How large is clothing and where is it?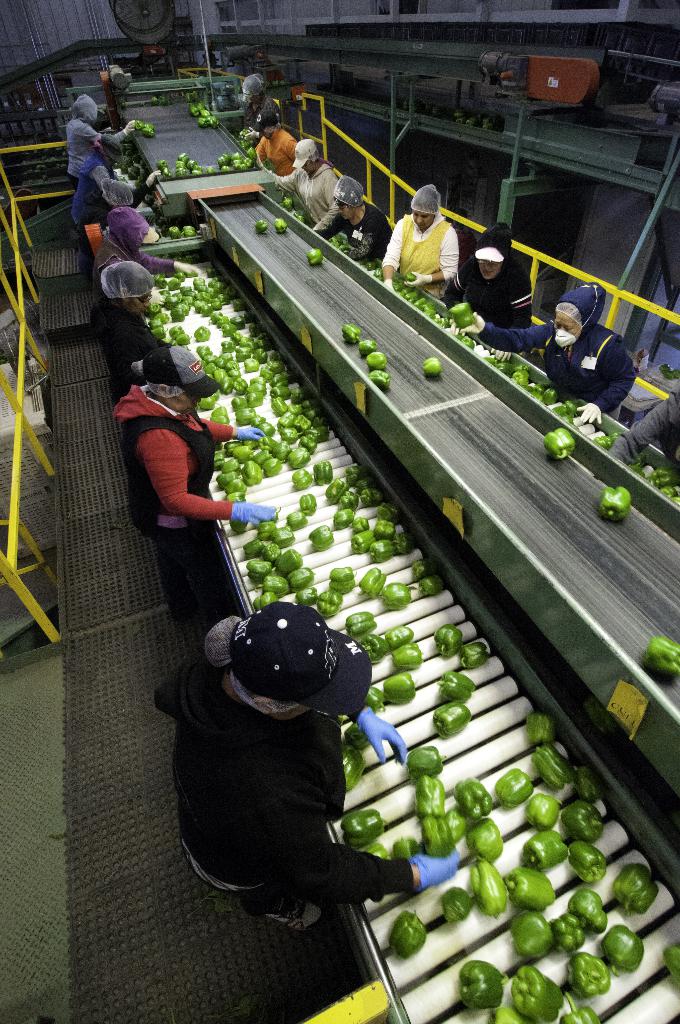
Bounding box: {"left": 238, "top": 52, "right": 274, "bottom": 122}.
